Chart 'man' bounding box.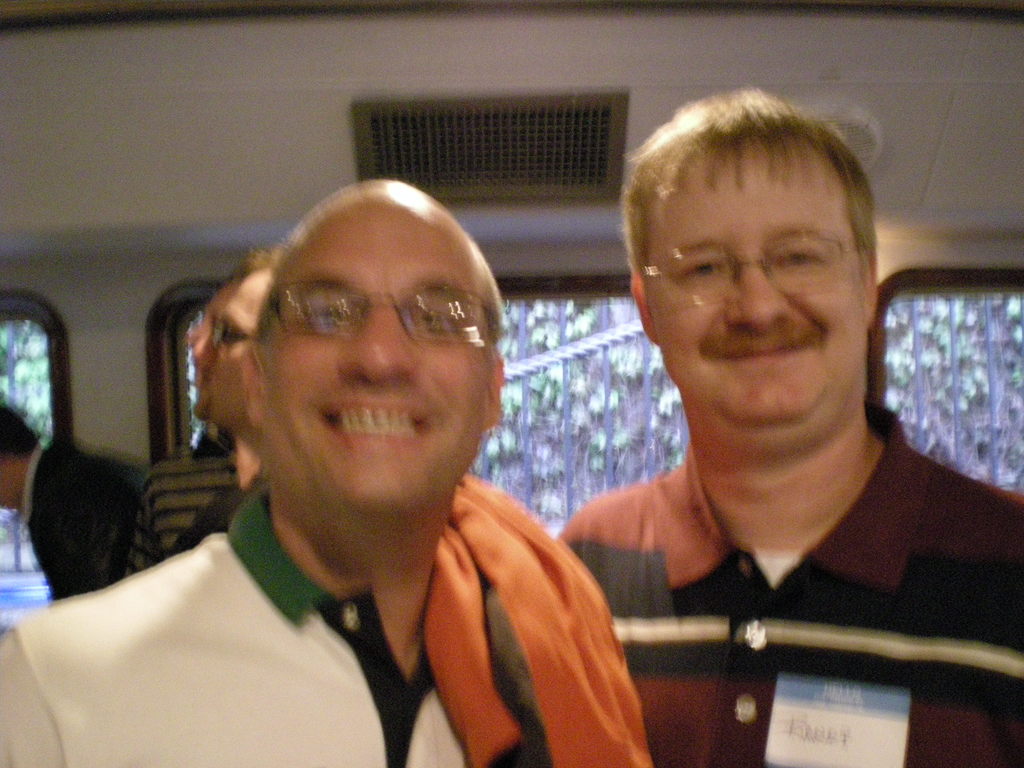
Charted: BBox(508, 83, 1023, 743).
